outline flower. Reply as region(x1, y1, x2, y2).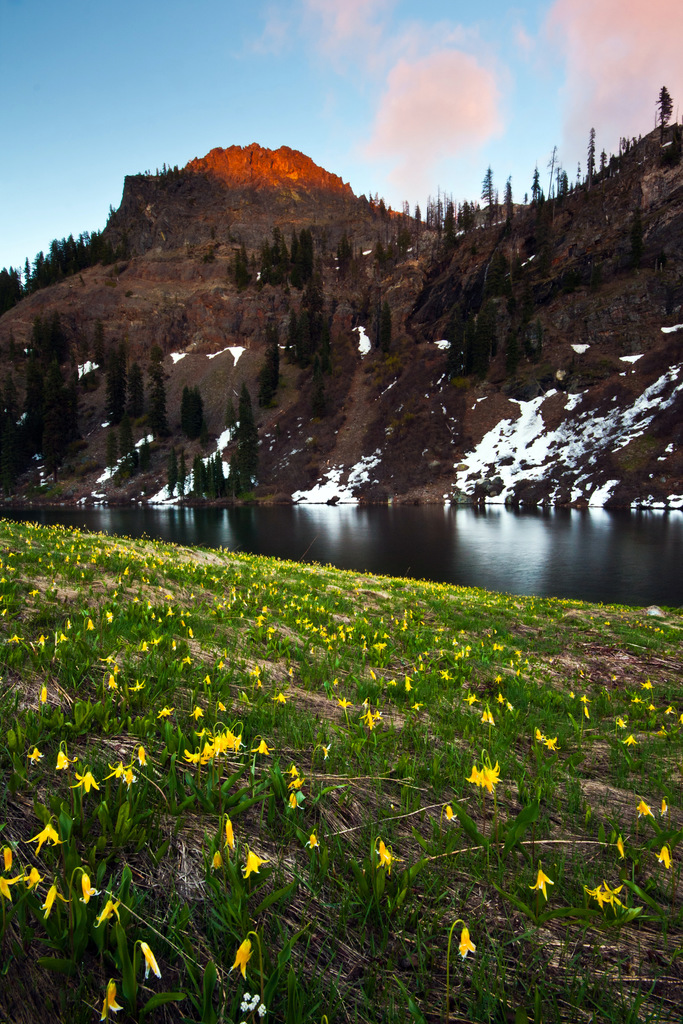
region(658, 806, 670, 819).
